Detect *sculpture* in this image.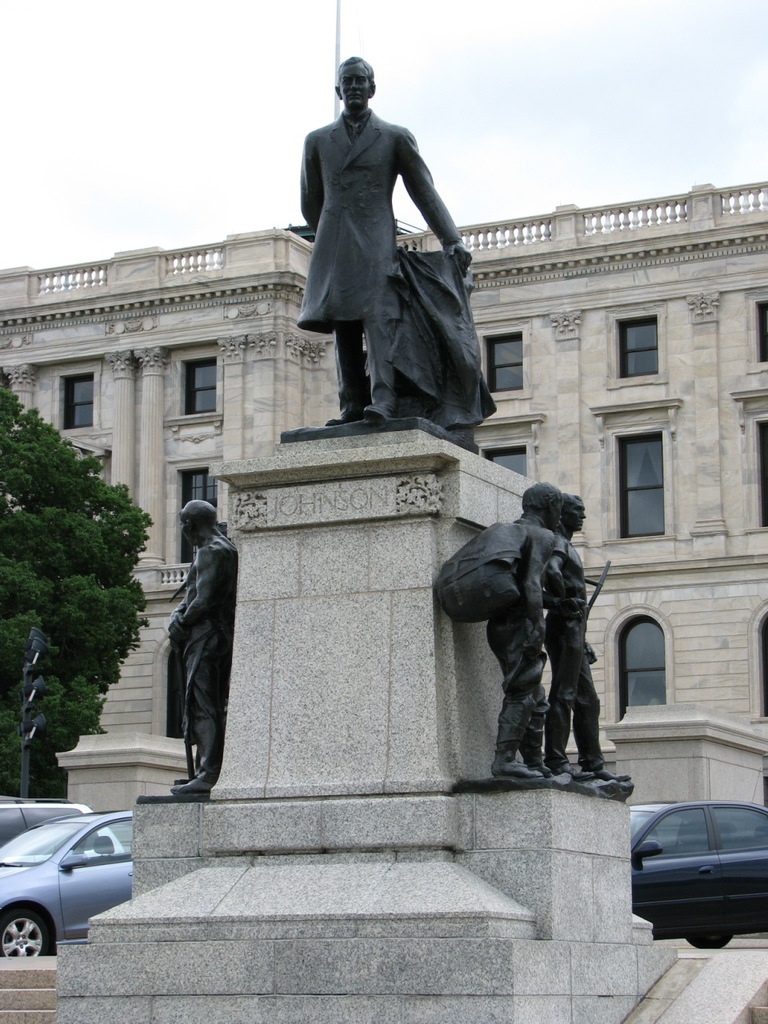
Detection: [299, 58, 487, 427].
